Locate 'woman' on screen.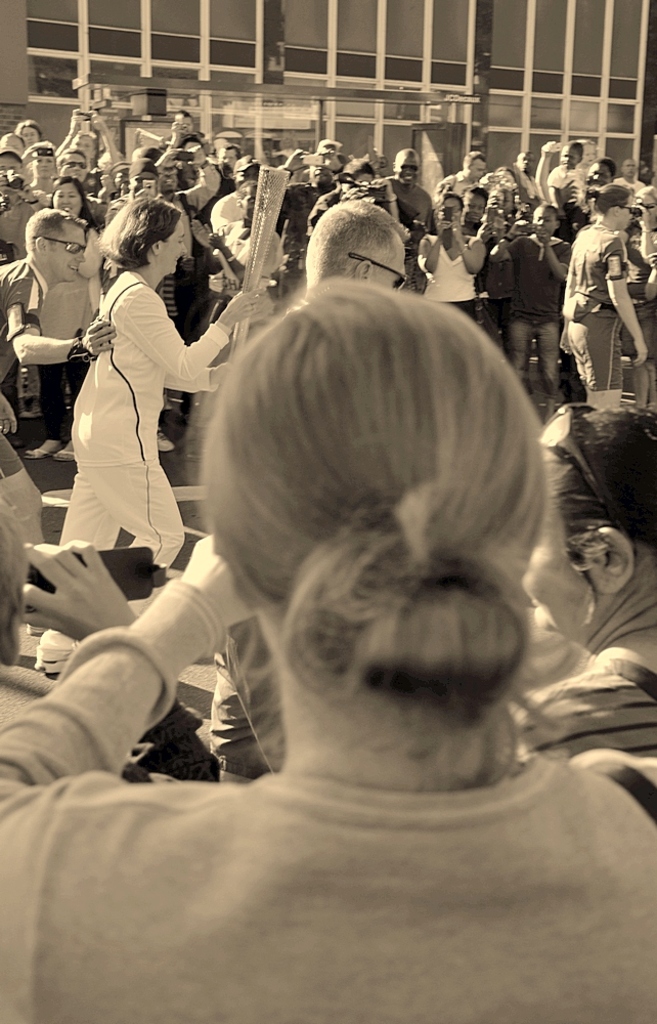
On screen at 23,175,102,462.
